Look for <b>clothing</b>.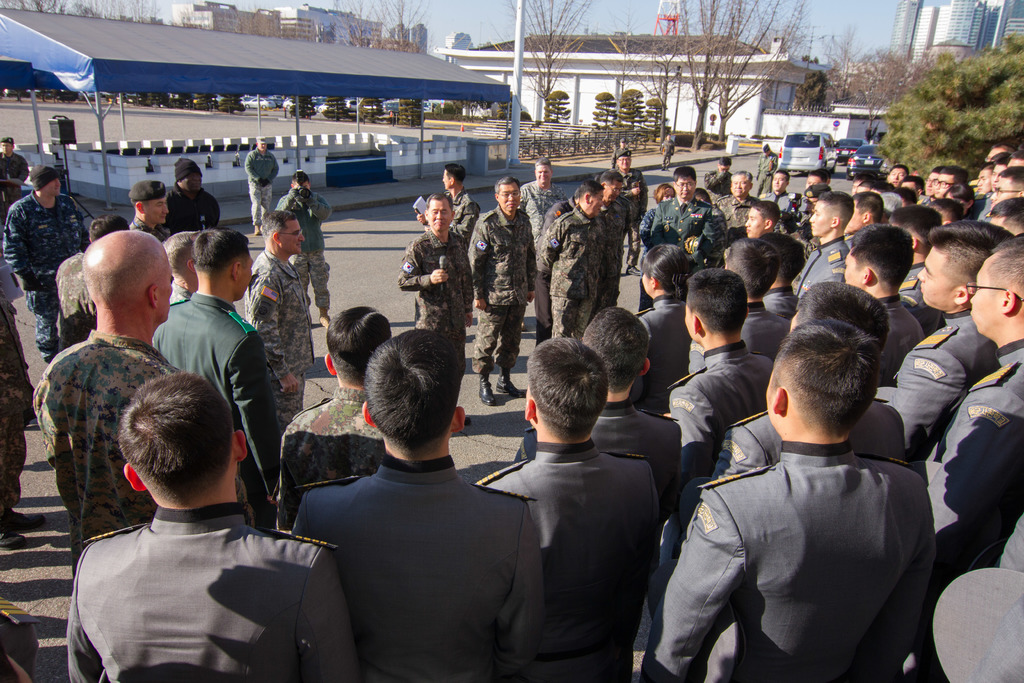
Found: crop(538, 206, 605, 334).
